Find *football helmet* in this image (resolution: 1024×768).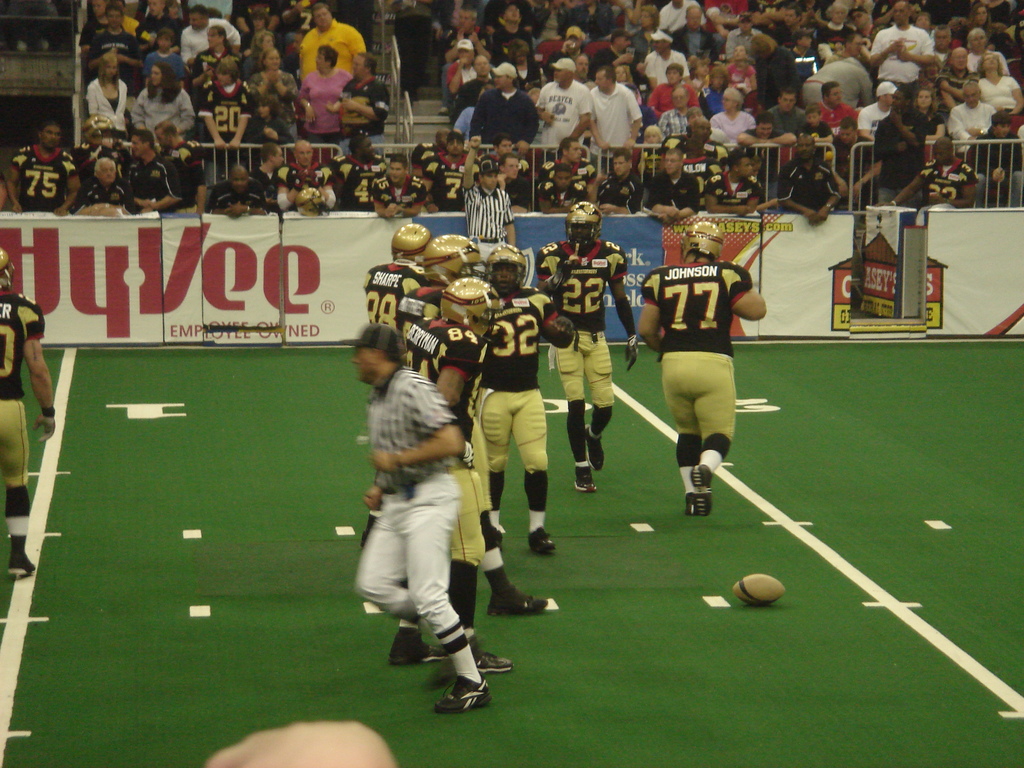
bbox(426, 234, 483, 284).
